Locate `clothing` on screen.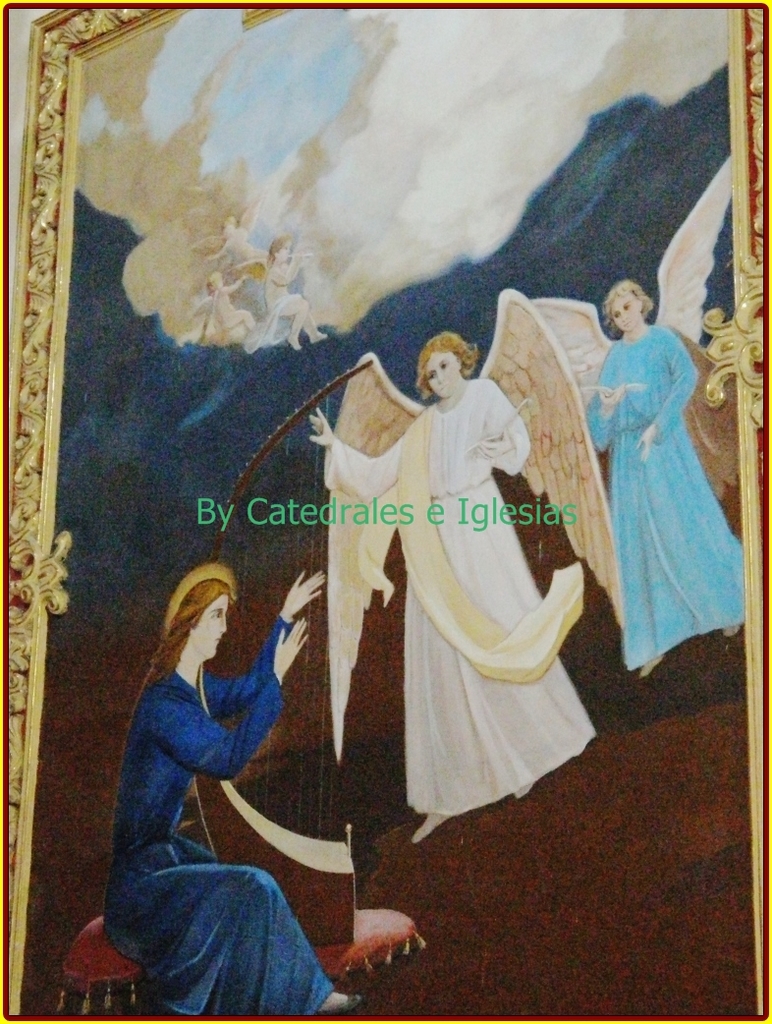
On screen at (x1=336, y1=334, x2=594, y2=842).
